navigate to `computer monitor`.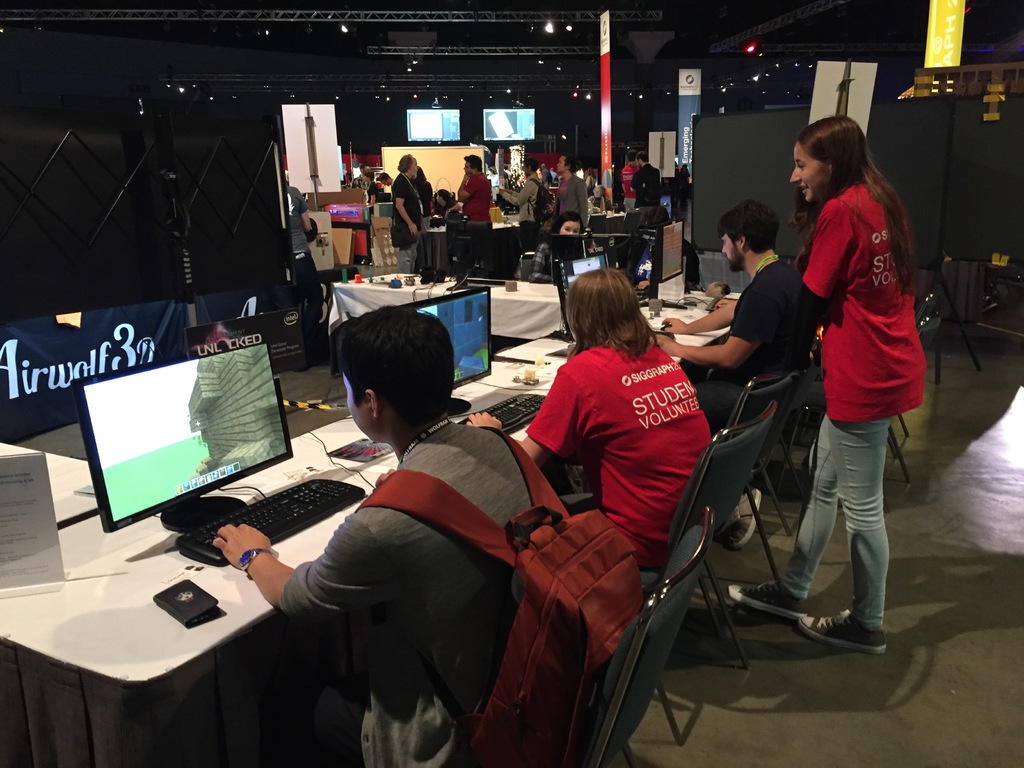
Navigation target: {"left": 621, "top": 211, "right": 682, "bottom": 255}.
